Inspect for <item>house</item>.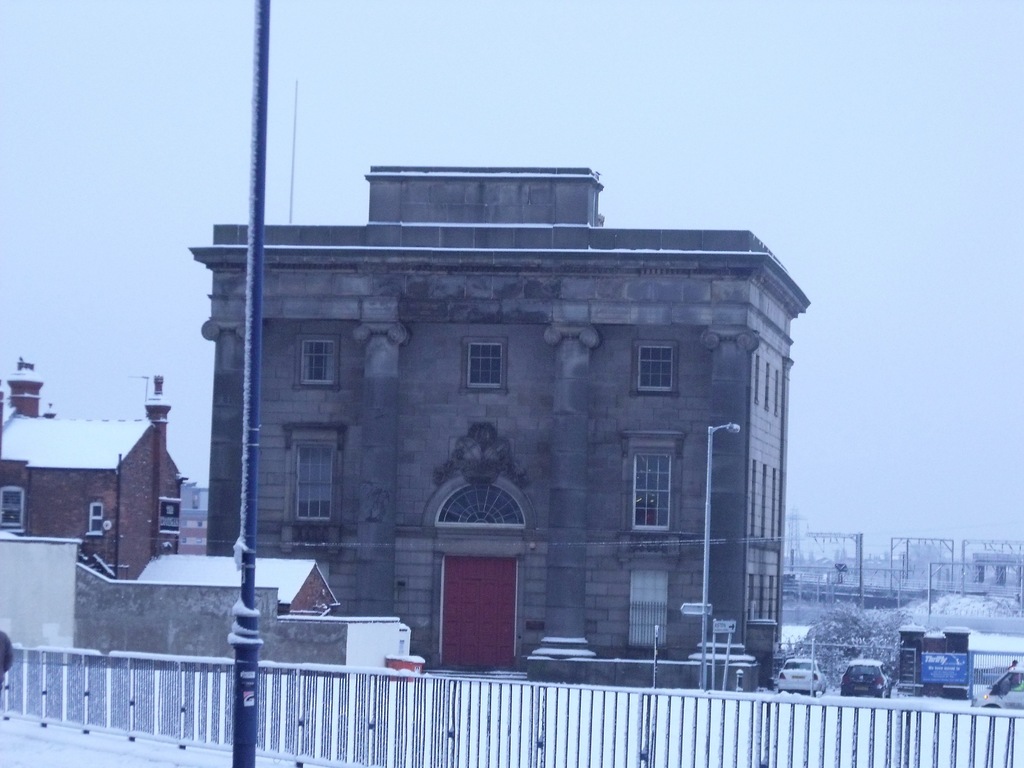
Inspection: x1=205, y1=159, x2=797, y2=691.
